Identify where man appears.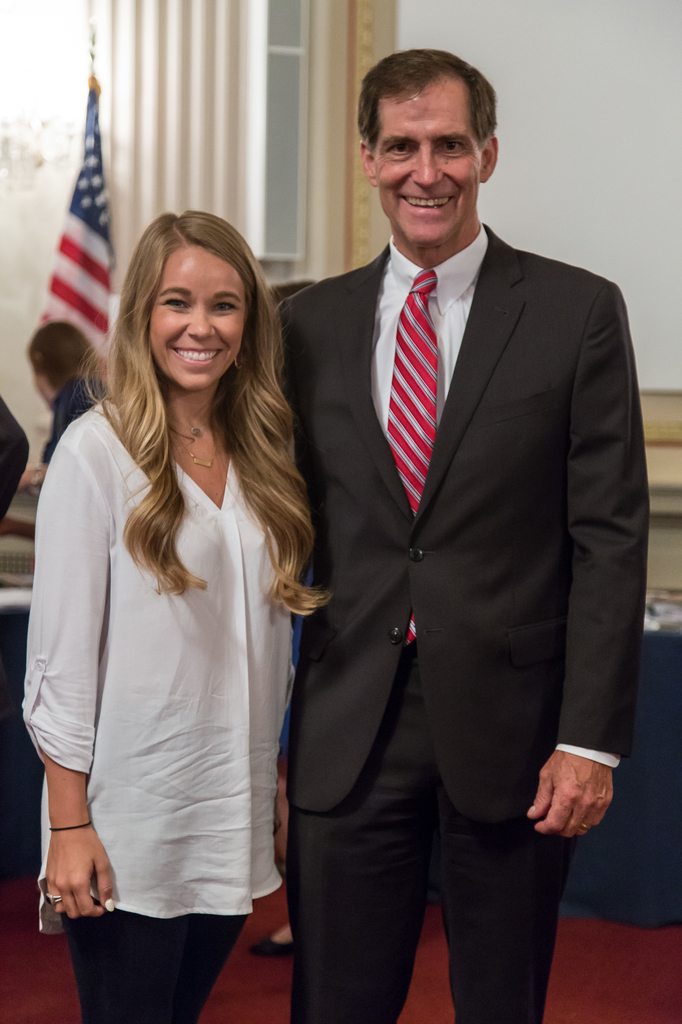
Appears at bbox=(262, 40, 663, 1023).
